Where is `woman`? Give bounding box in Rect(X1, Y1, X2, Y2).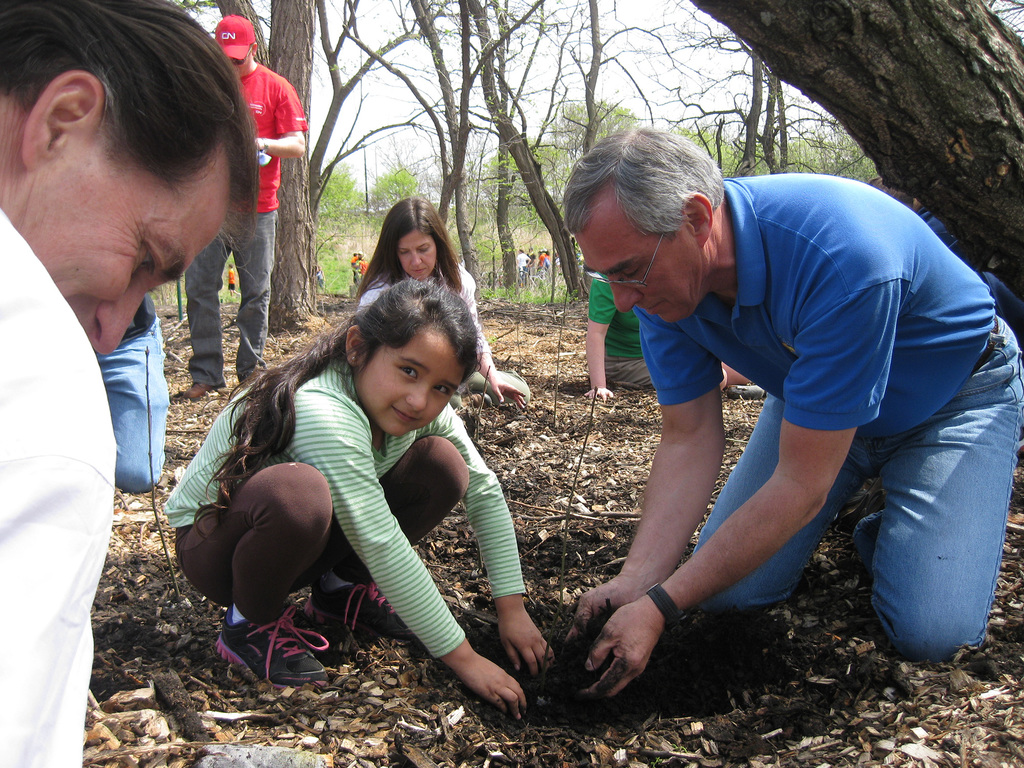
Rect(177, 217, 529, 698).
